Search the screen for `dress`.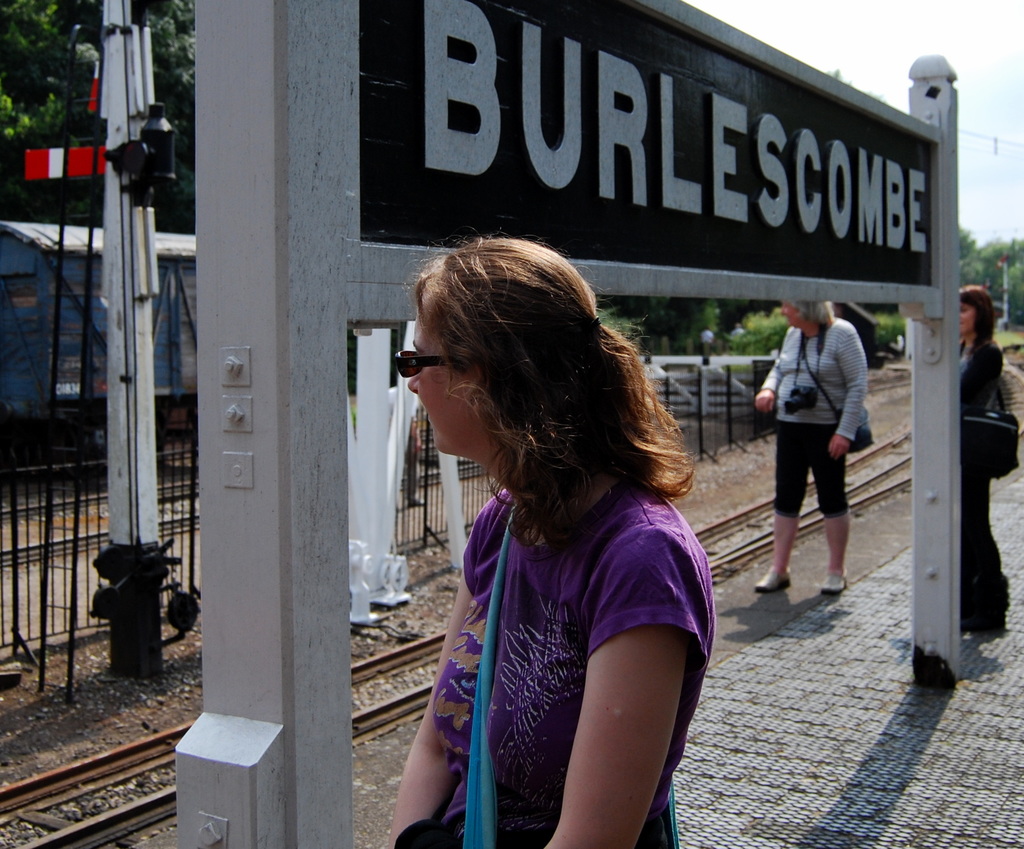
Found at <region>429, 487, 716, 827</region>.
